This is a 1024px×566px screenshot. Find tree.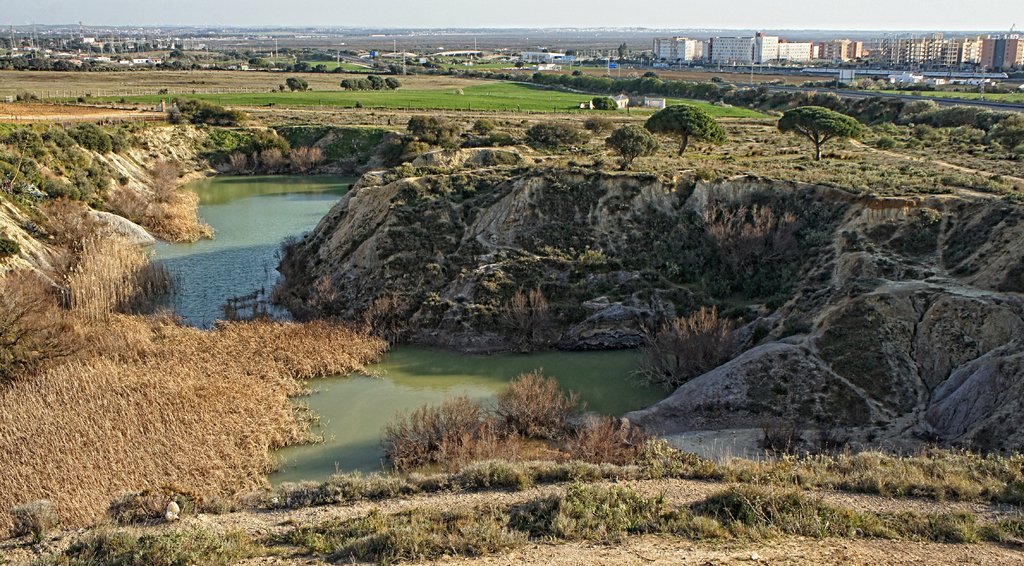
Bounding box: 641 99 724 156.
